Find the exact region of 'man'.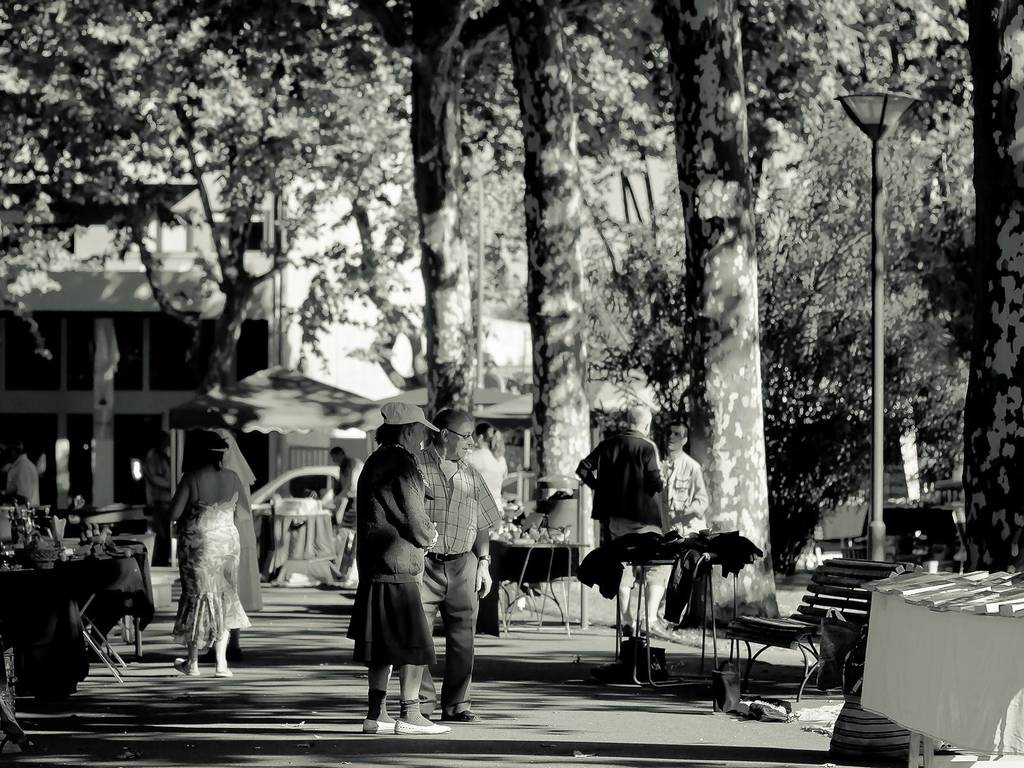
Exact region: [left=577, top=400, right=678, bottom=641].
